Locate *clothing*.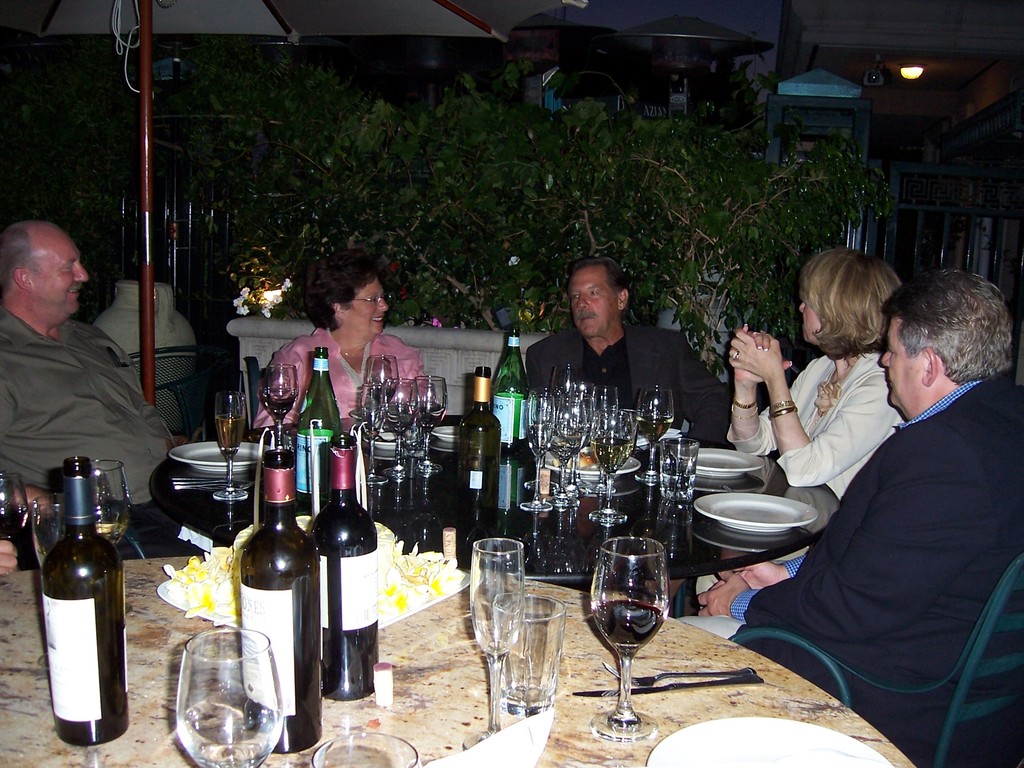
Bounding box: (758,258,1018,767).
